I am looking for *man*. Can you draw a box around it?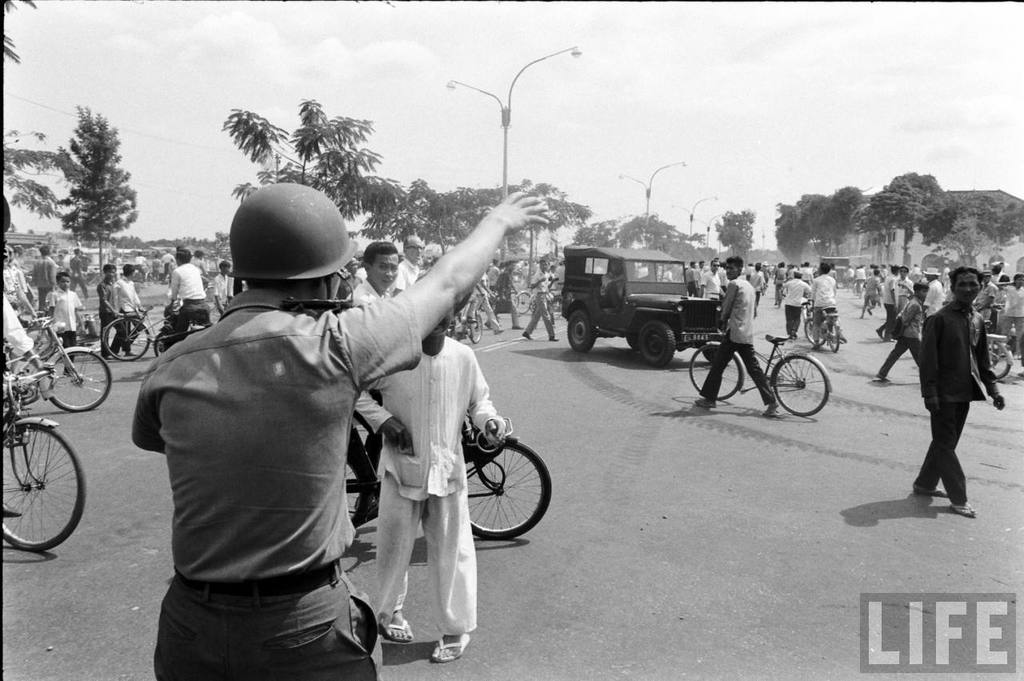
Sure, the bounding box is left=909, top=262, right=1003, bottom=520.
